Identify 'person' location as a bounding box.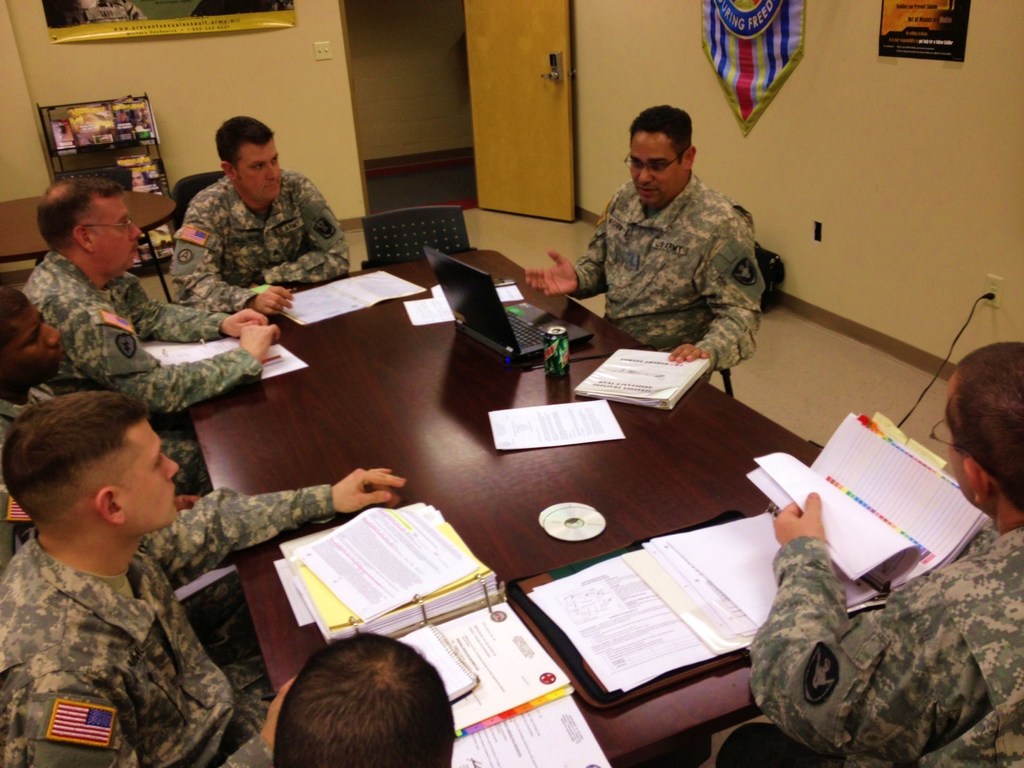
box=[564, 95, 771, 403].
